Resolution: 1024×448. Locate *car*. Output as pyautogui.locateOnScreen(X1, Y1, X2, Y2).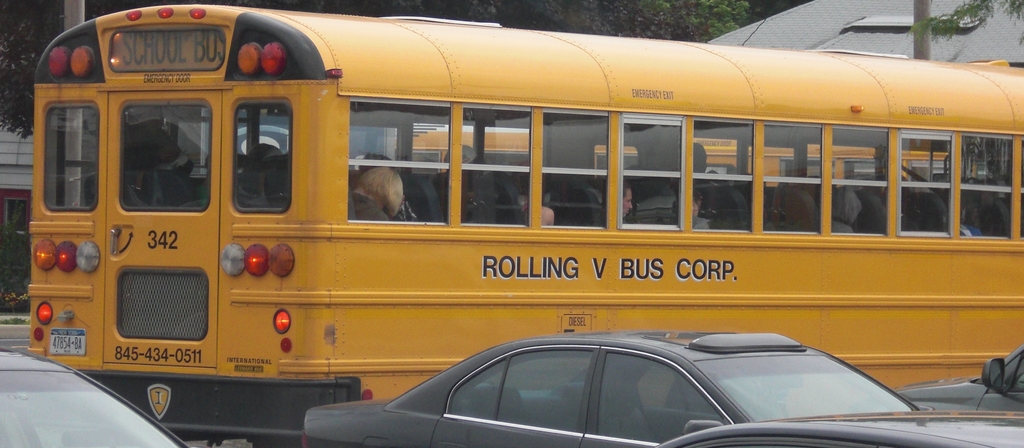
pyautogui.locateOnScreen(0, 344, 190, 447).
